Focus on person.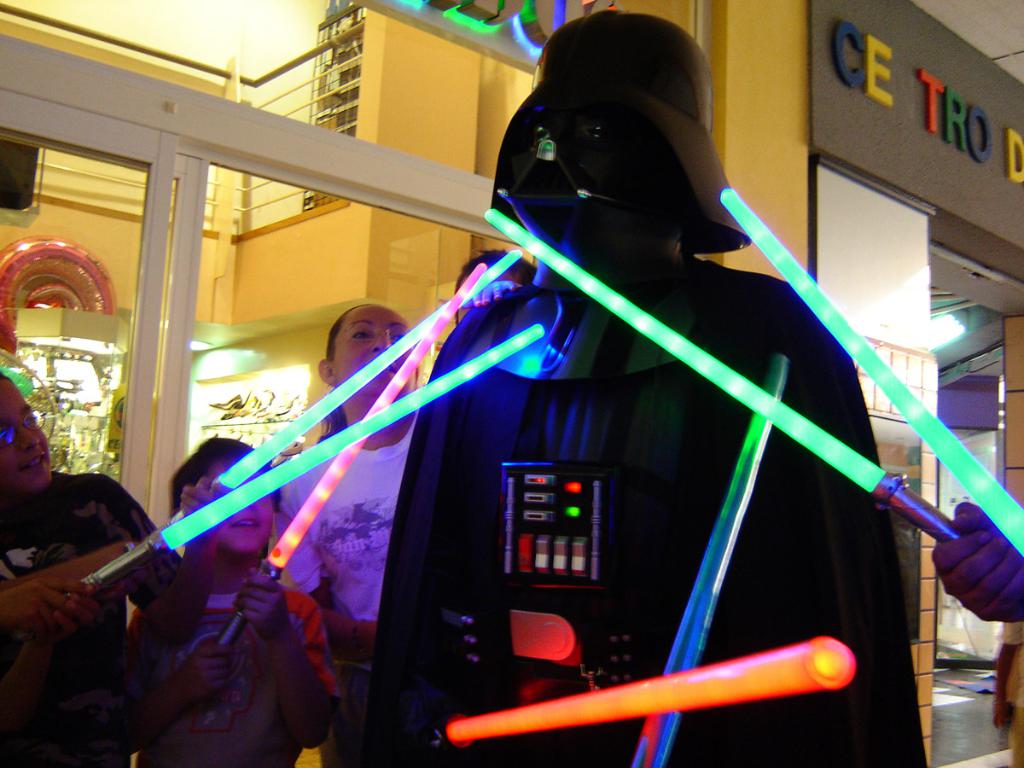
Focused at left=0, top=573, right=82, bottom=748.
